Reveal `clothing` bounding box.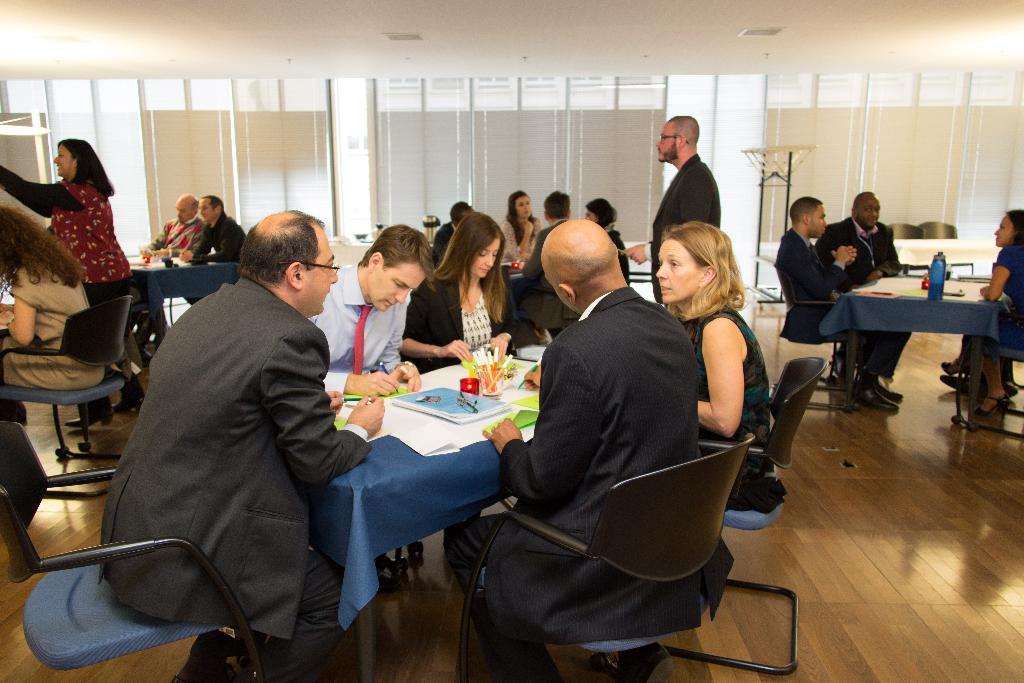
Revealed: [x1=653, y1=147, x2=716, y2=294].
